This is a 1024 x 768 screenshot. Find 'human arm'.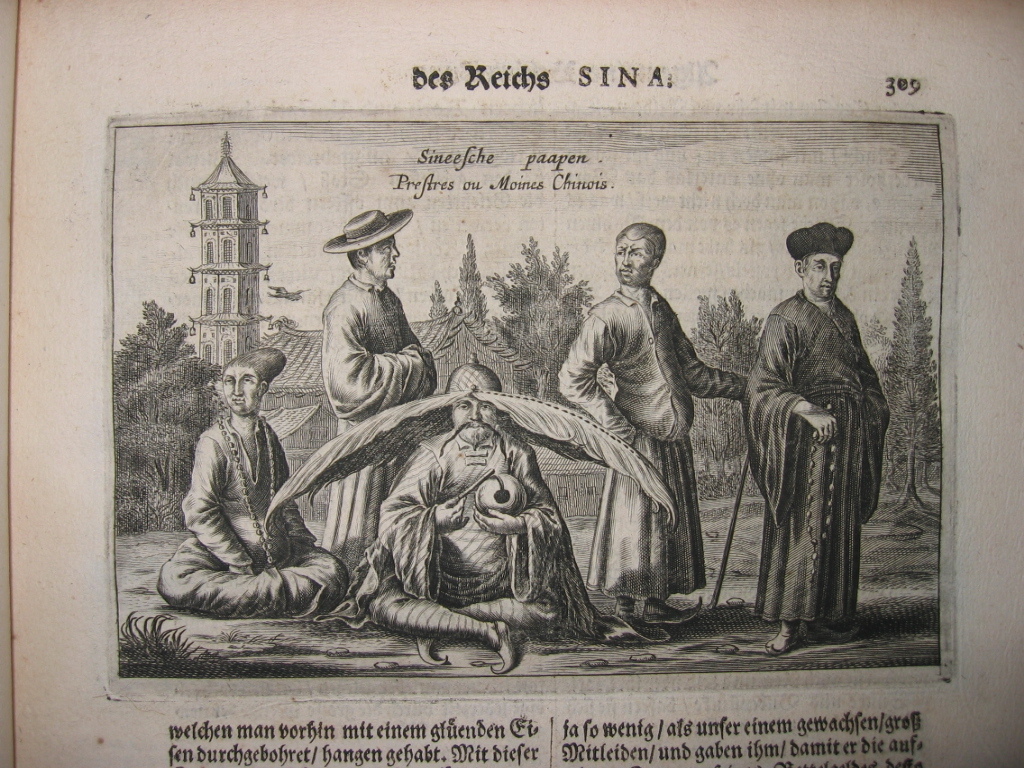
Bounding box: <bbox>548, 313, 639, 452</bbox>.
